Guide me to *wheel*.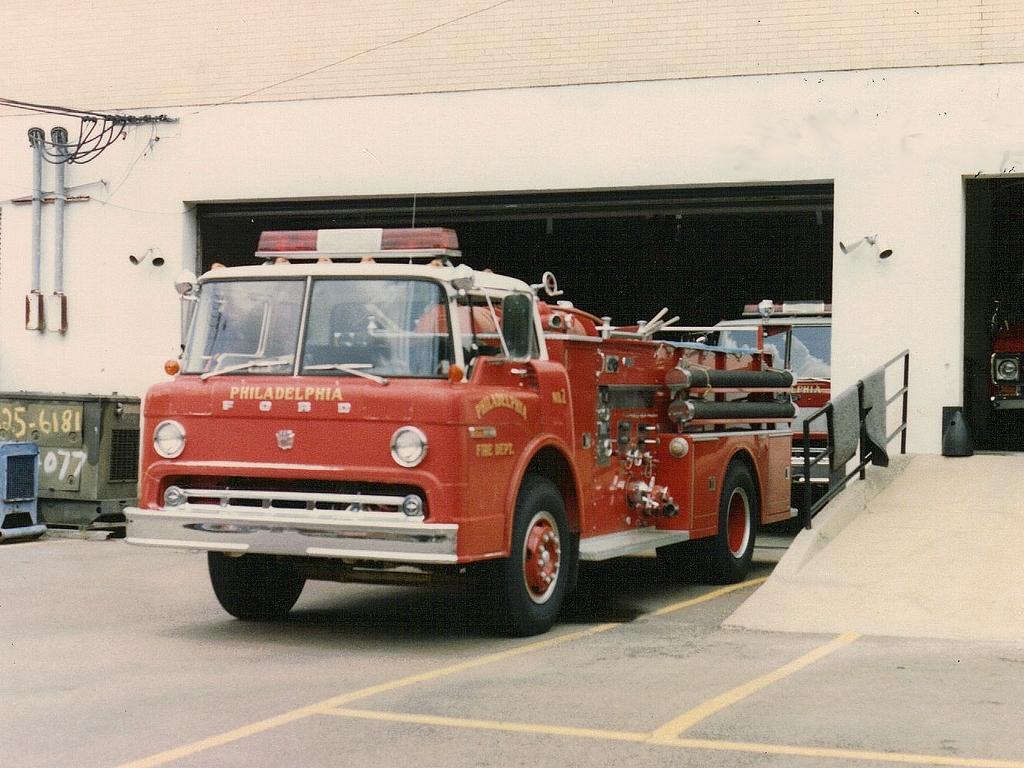
Guidance: bbox(207, 550, 307, 622).
